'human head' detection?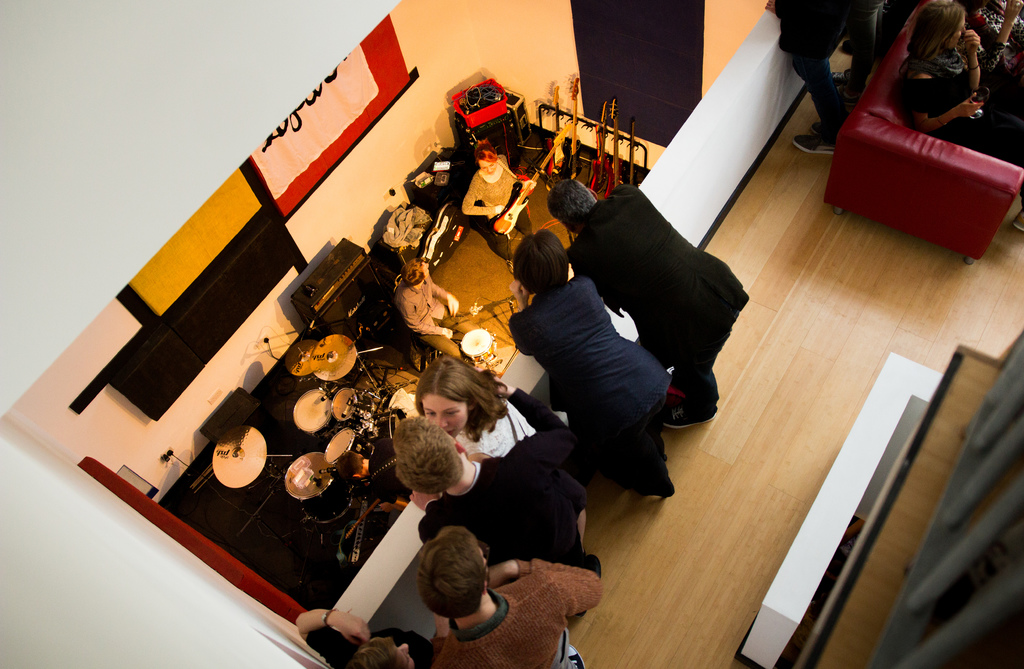
box=[413, 354, 482, 438]
